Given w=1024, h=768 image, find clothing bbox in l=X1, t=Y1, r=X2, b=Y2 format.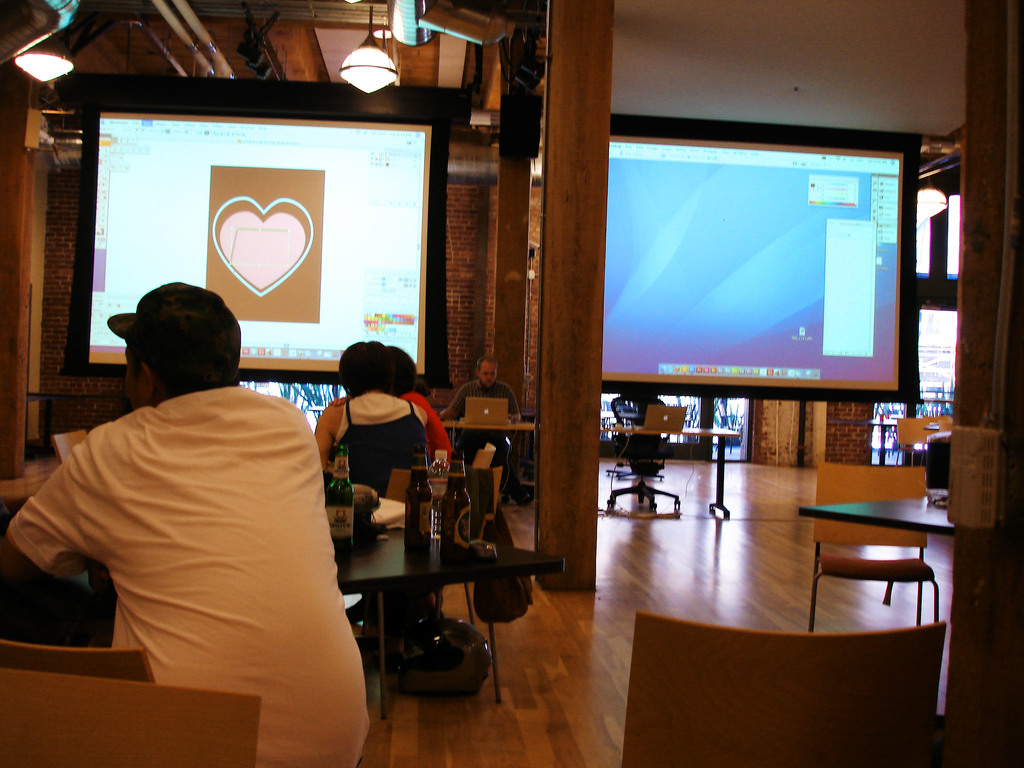
l=327, t=390, r=420, b=525.
